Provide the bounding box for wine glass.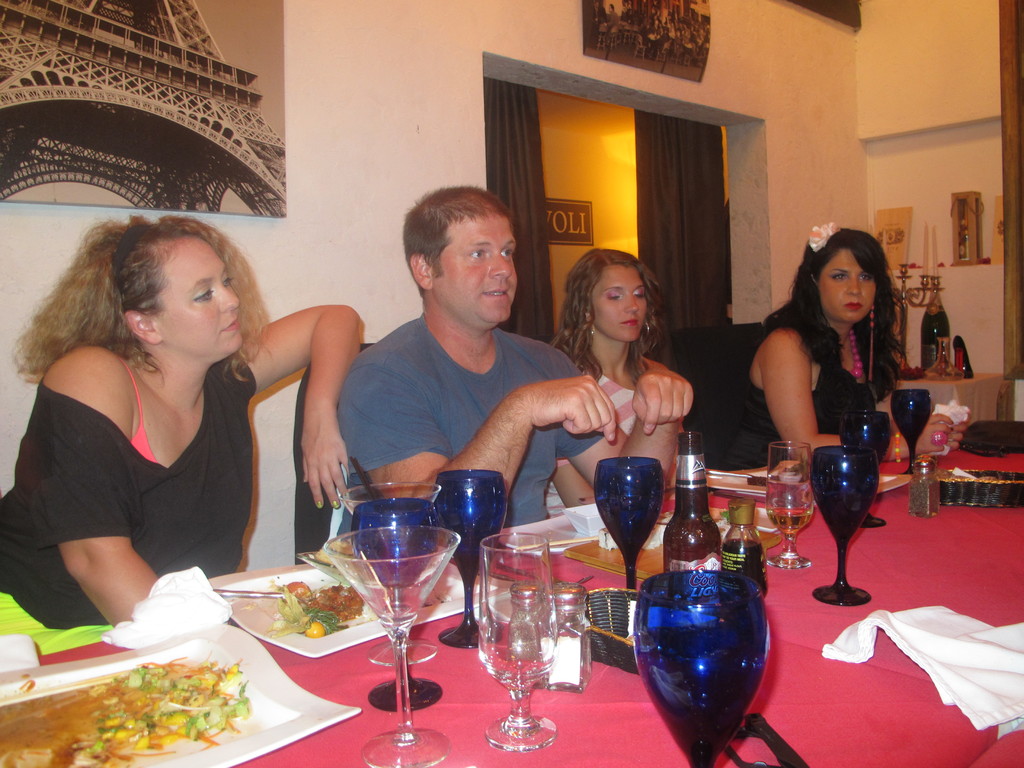
357 499 440 664.
